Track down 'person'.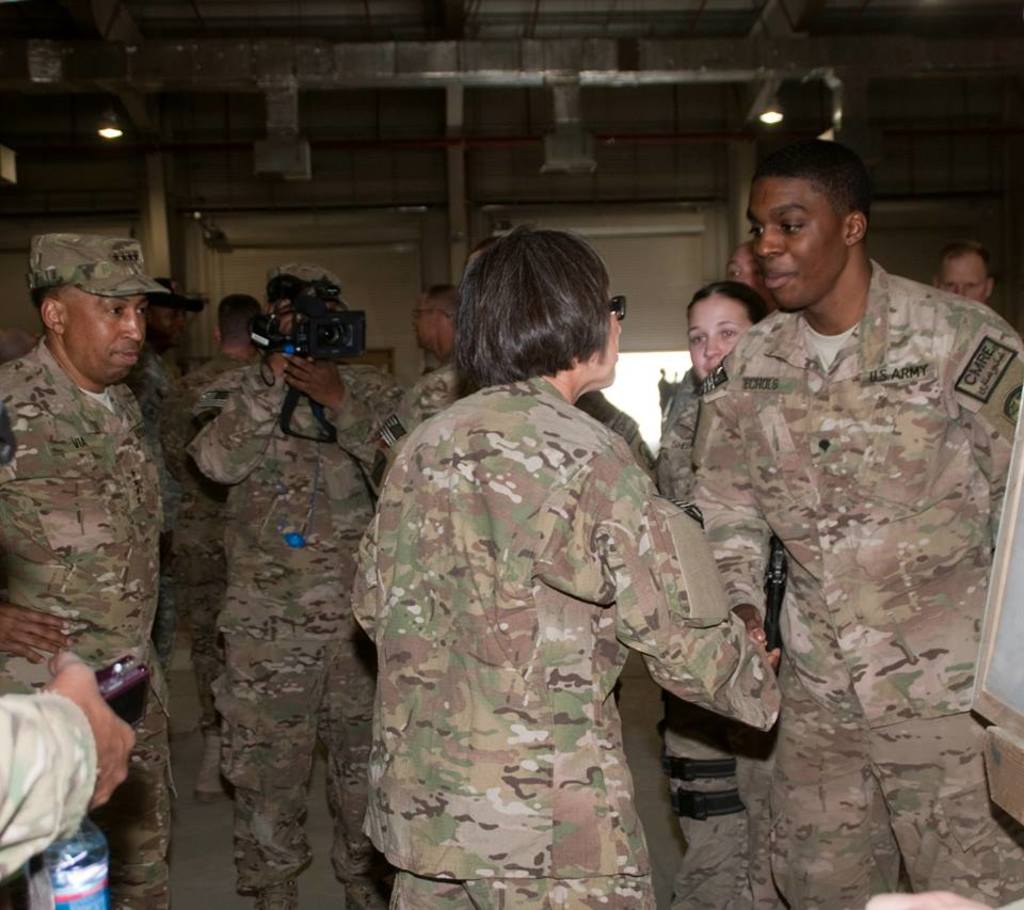
Tracked to [933, 232, 1002, 313].
